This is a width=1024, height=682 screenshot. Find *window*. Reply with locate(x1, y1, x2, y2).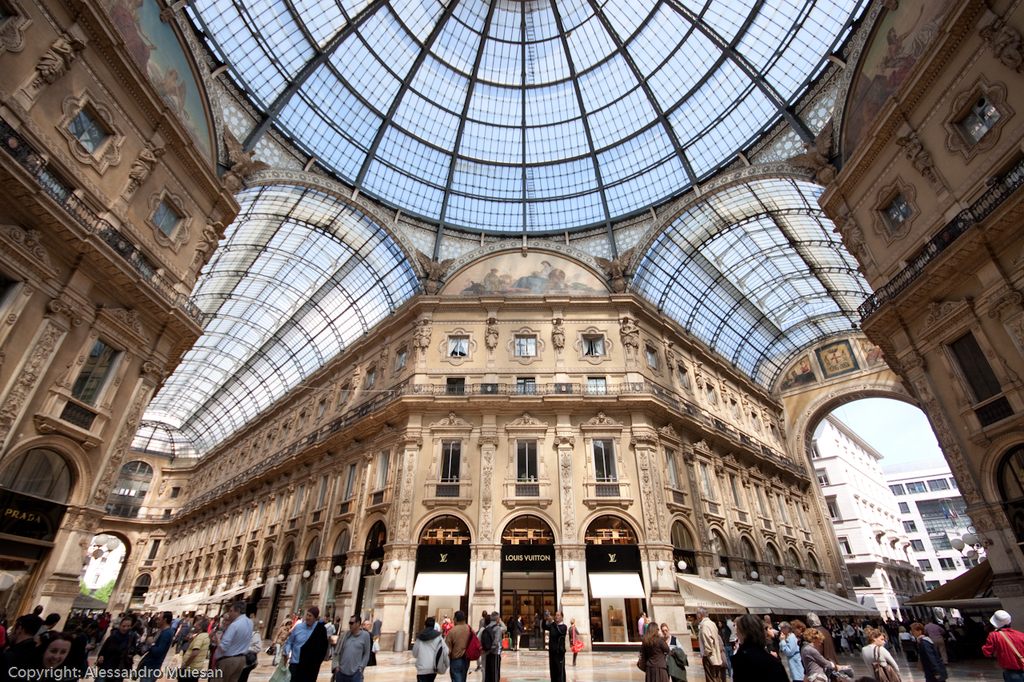
locate(678, 369, 690, 393).
